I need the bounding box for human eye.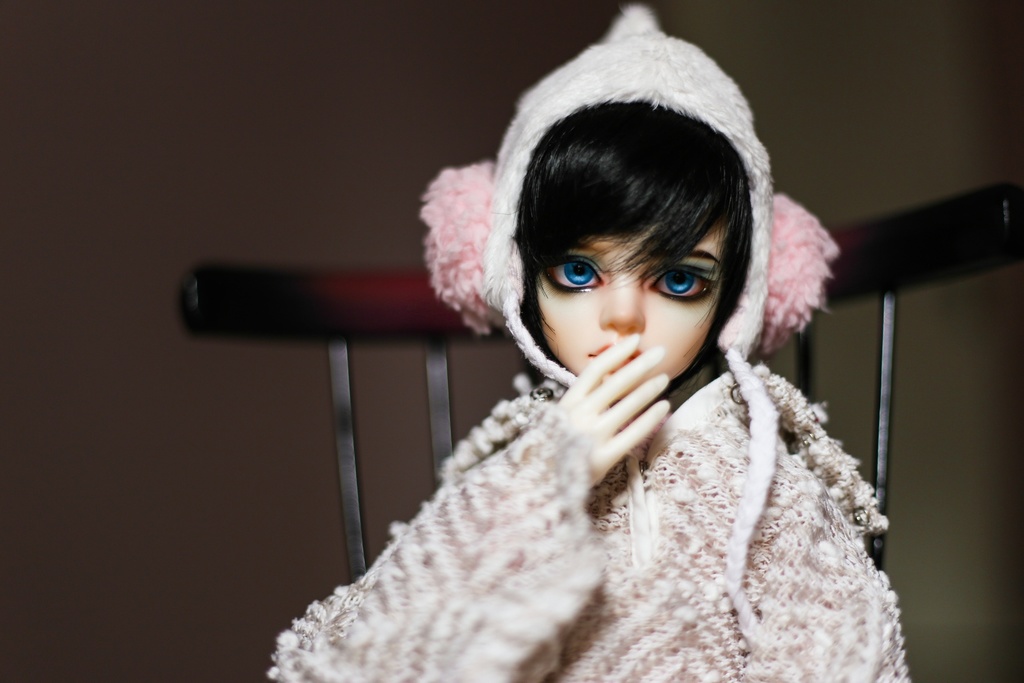
Here it is: Rect(646, 240, 731, 319).
